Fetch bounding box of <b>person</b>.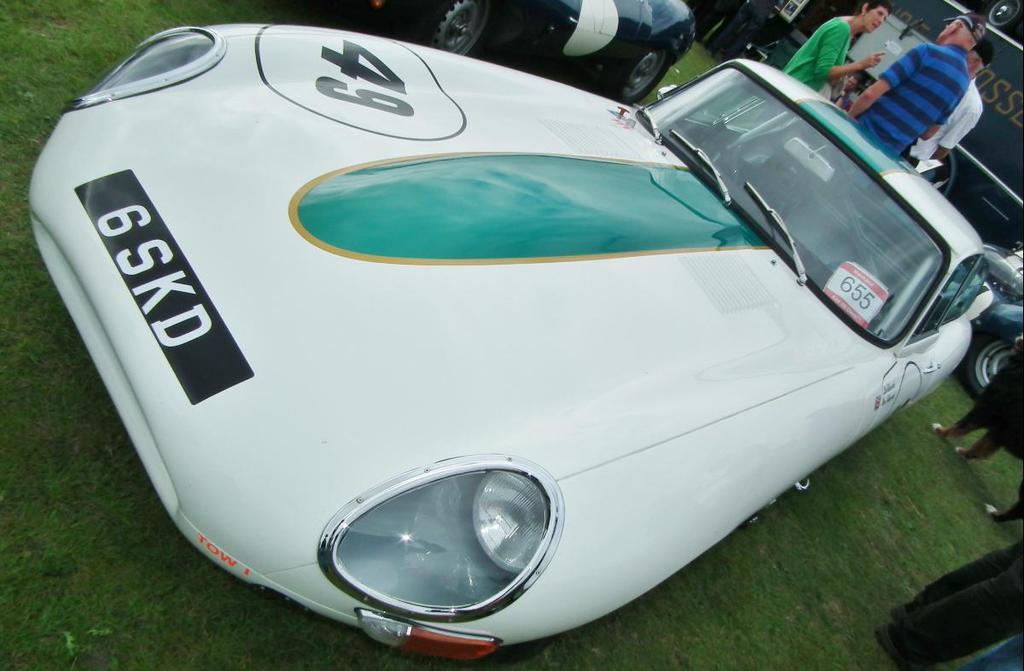
Bbox: 781, 0, 895, 109.
